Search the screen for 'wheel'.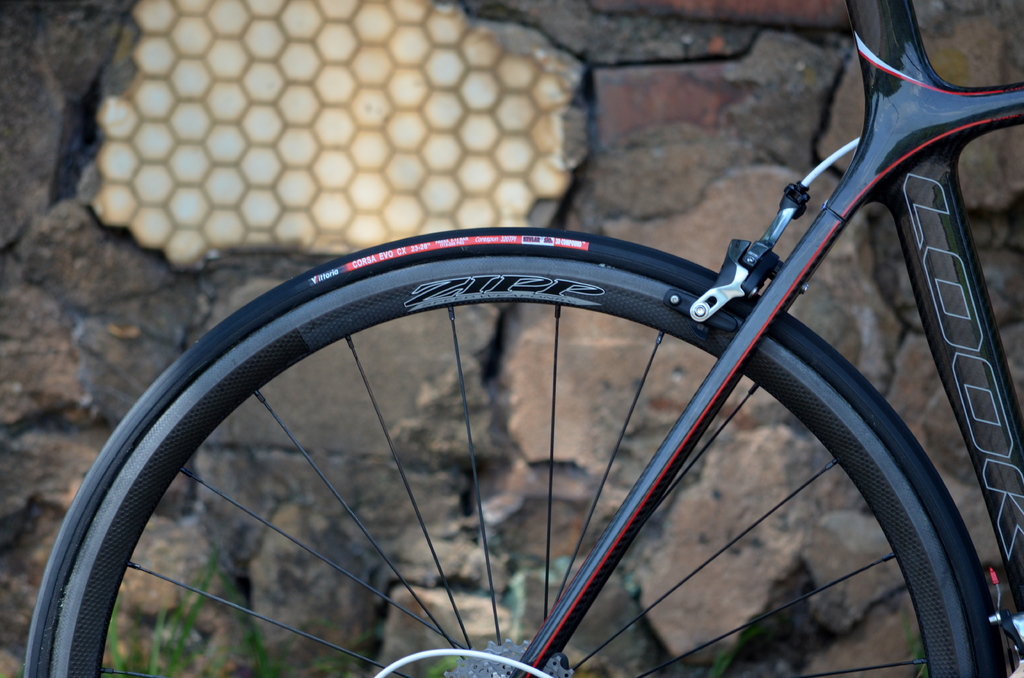
Found at bbox=(20, 228, 1009, 677).
